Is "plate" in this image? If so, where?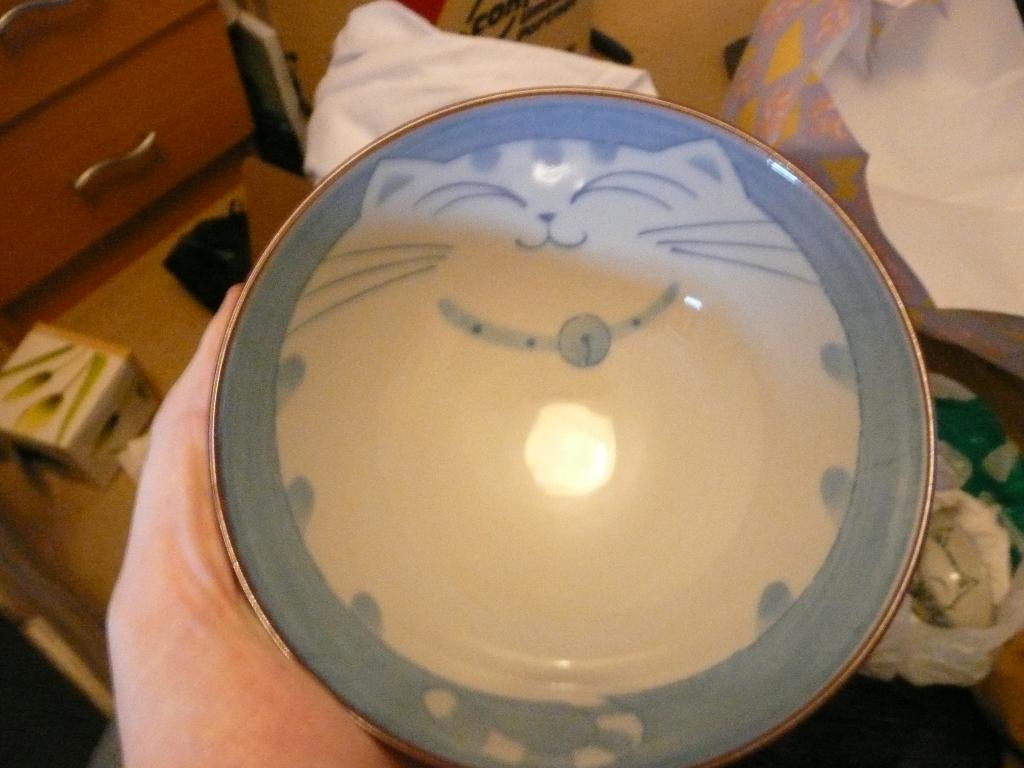
Yes, at [198,54,922,751].
